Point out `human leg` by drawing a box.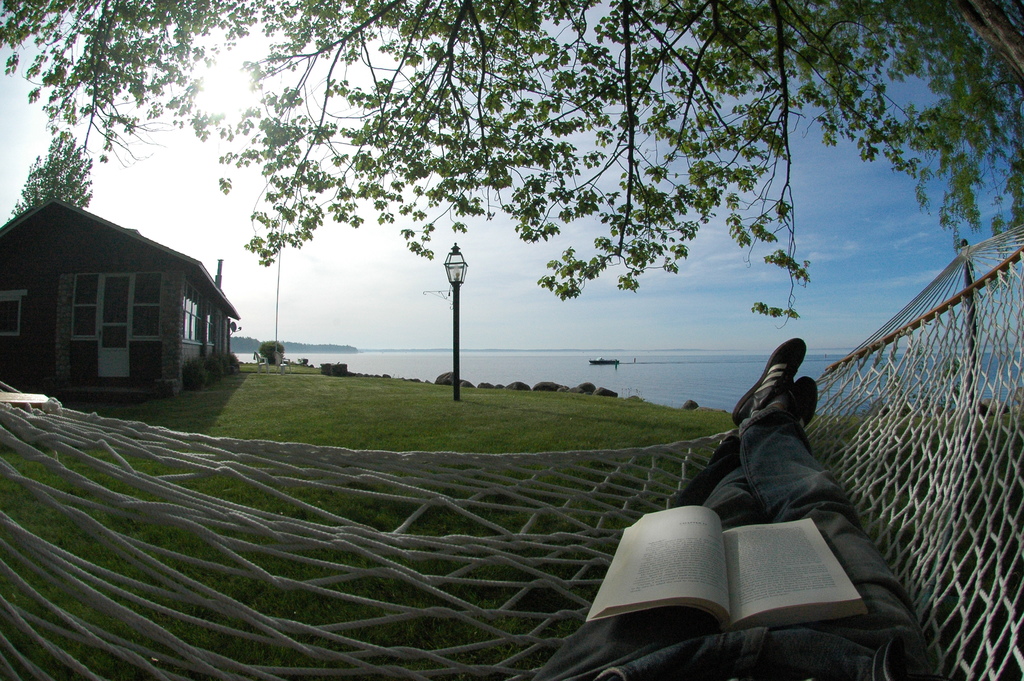
729 334 936 680.
